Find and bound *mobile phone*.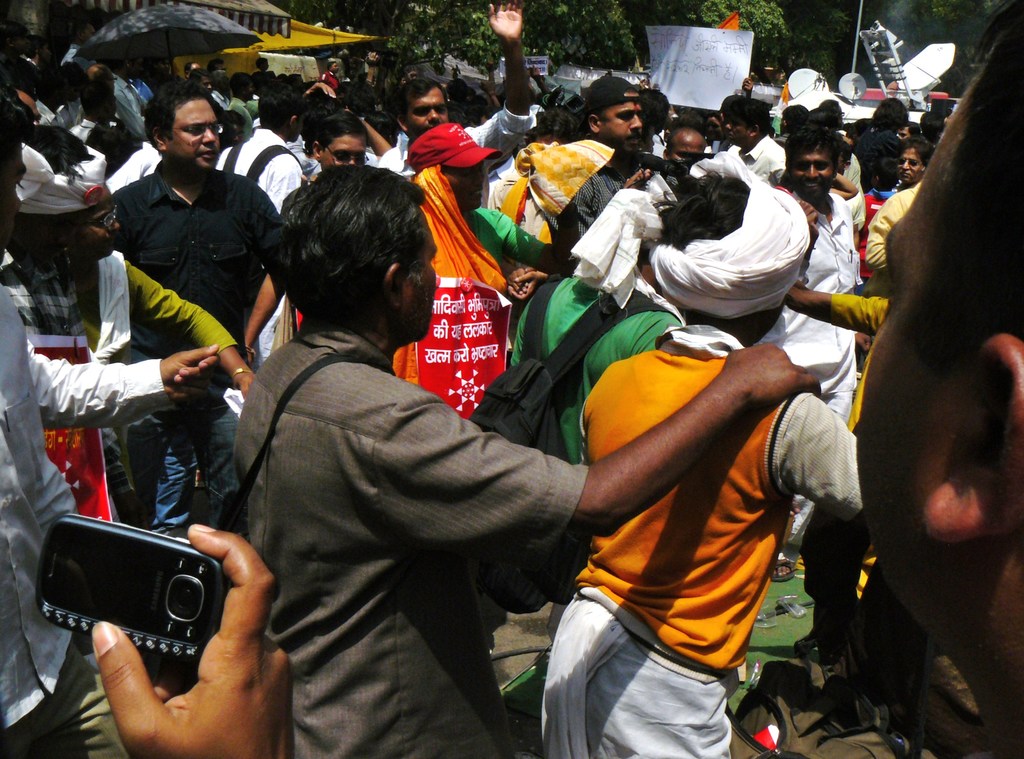
Bound: <bbox>36, 514, 225, 665</bbox>.
